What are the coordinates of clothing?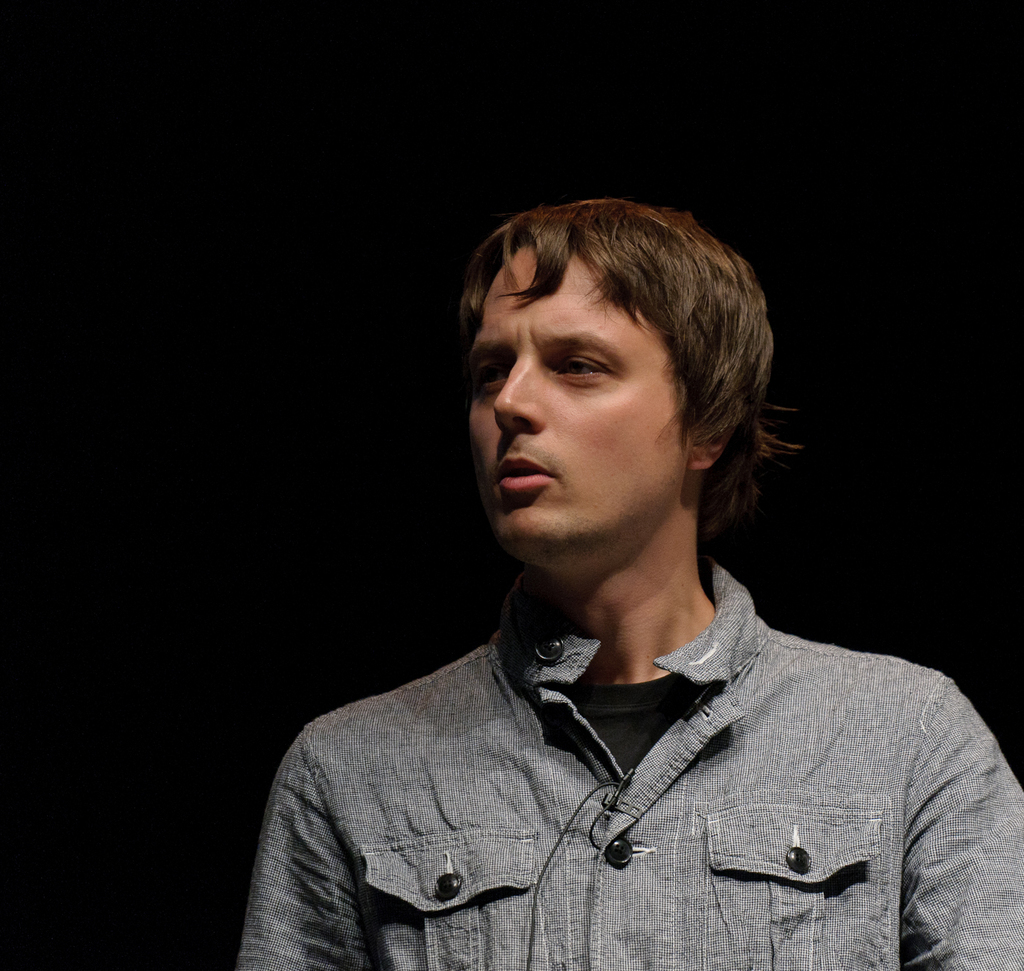
[left=249, top=535, right=996, bottom=942].
